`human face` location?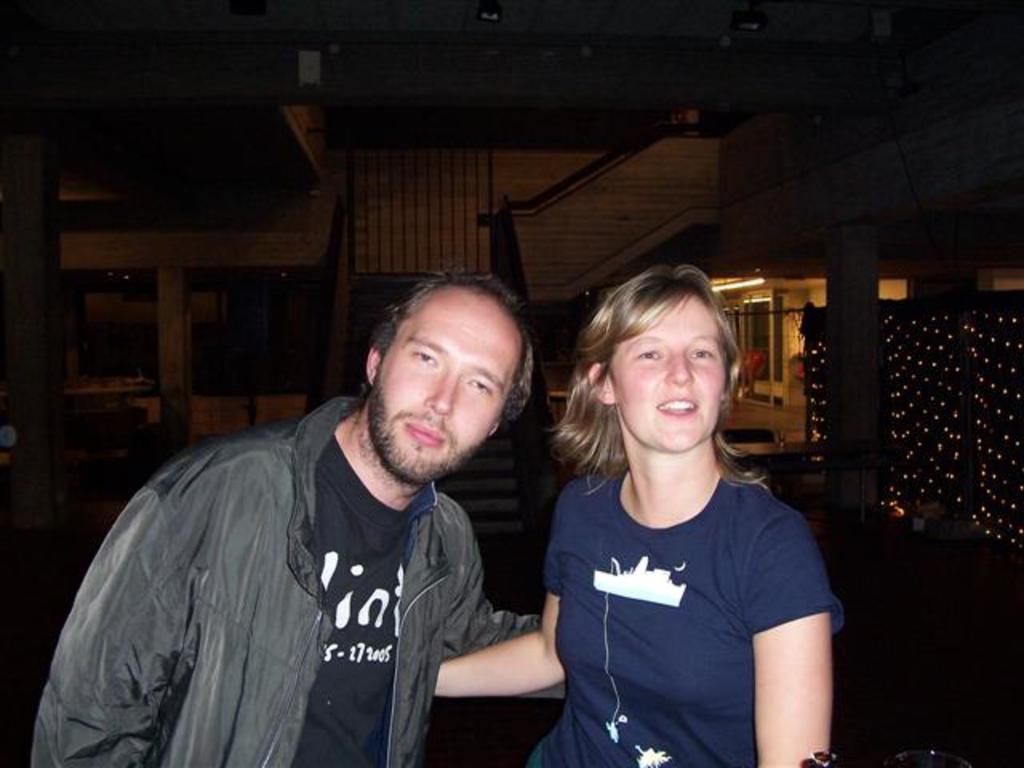
x1=368, y1=294, x2=515, y2=482
